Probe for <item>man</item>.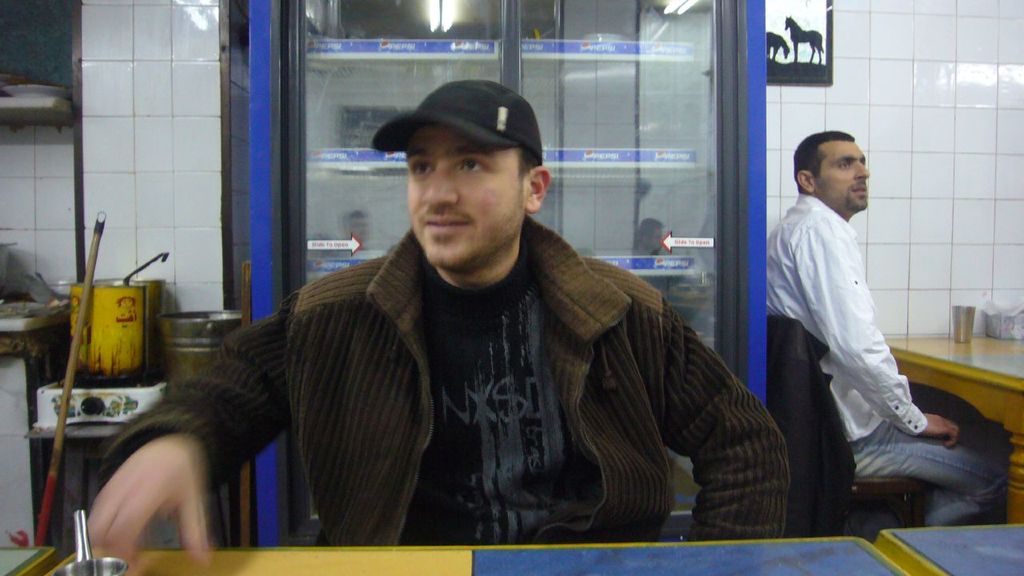
Probe result: box(227, 90, 770, 540).
